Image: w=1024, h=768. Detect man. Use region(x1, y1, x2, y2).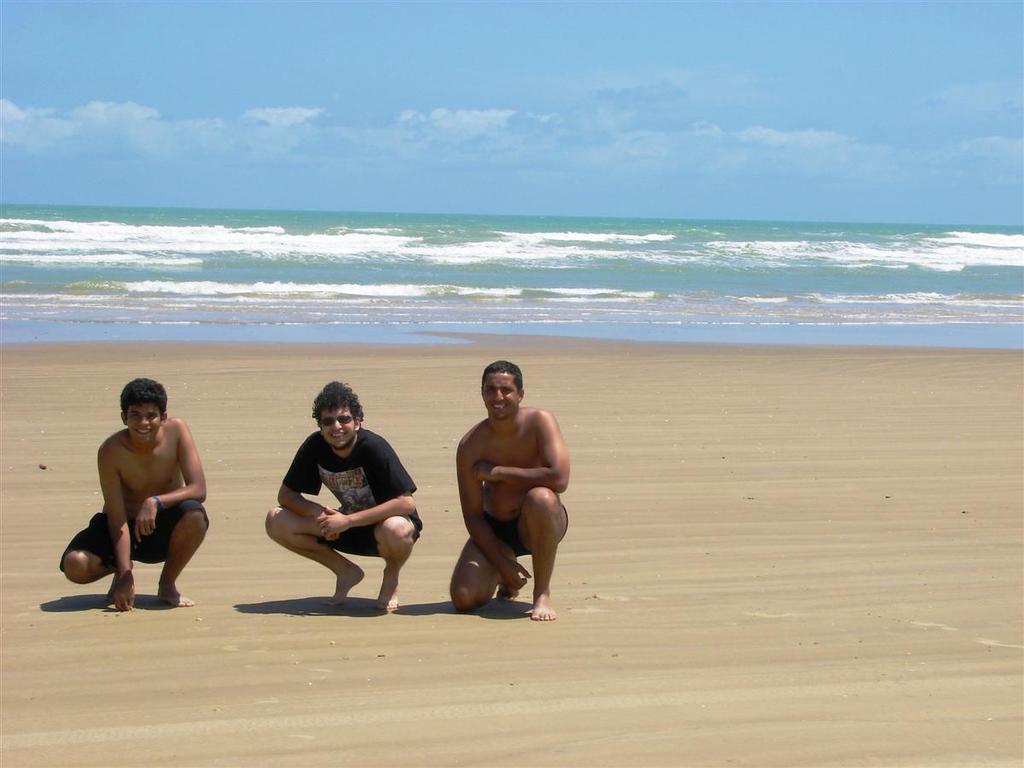
region(260, 378, 424, 609).
